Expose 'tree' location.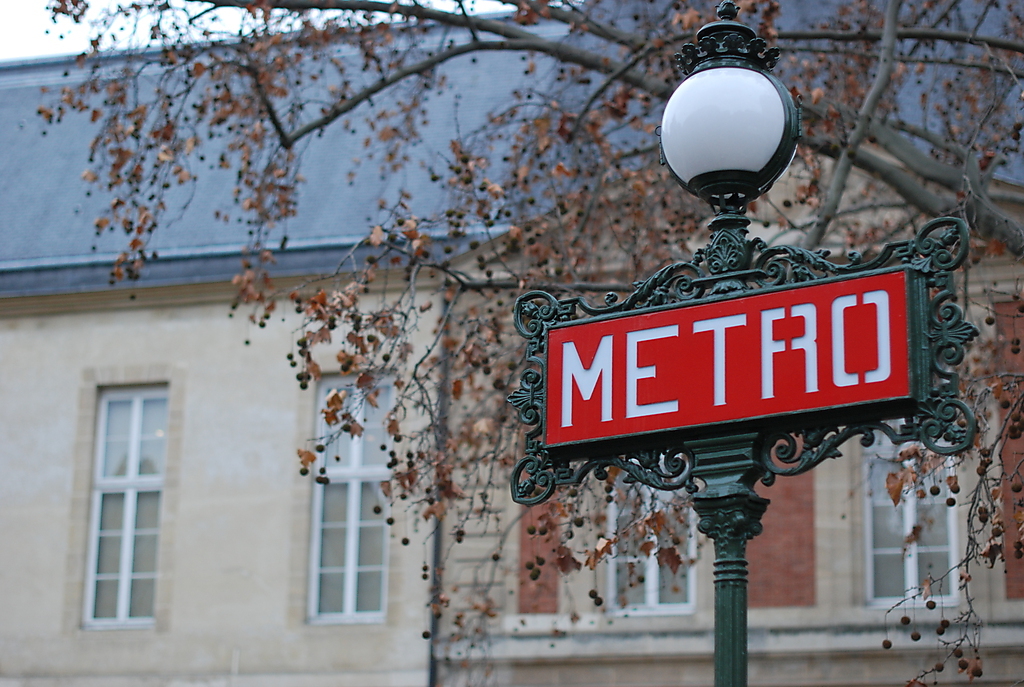
Exposed at <bbox>23, 0, 1023, 686</bbox>.
